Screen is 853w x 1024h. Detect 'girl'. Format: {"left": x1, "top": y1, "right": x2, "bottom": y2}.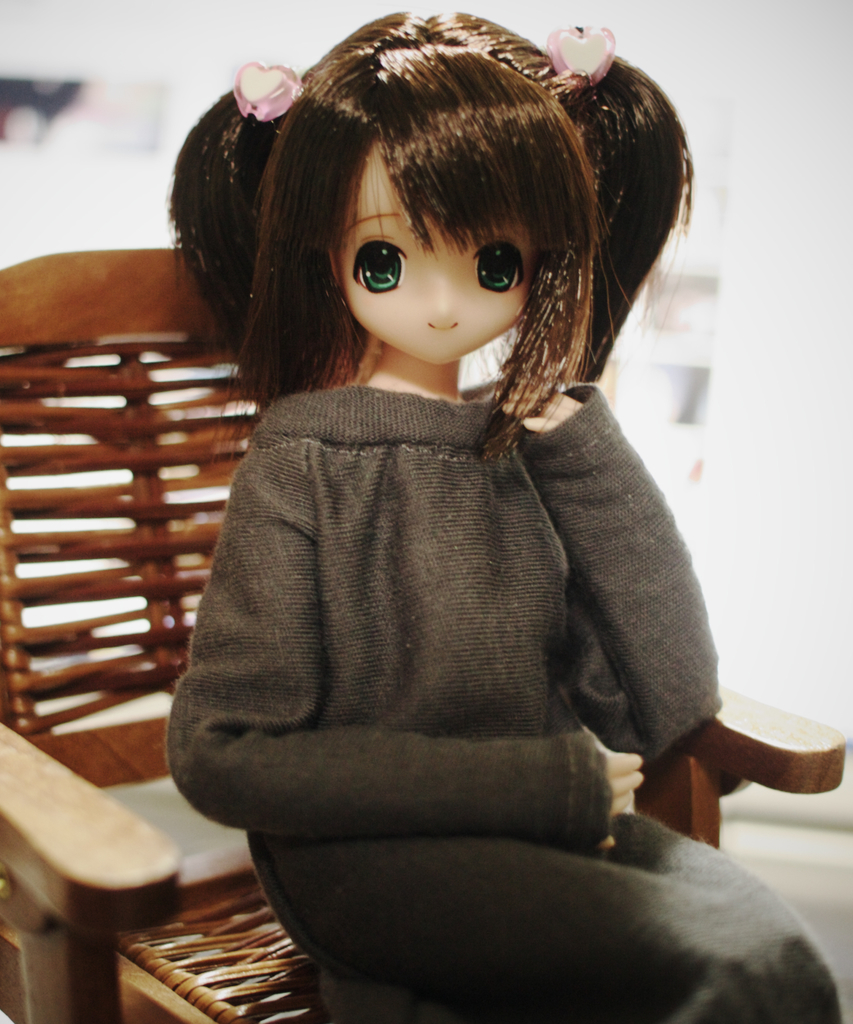
{"left": 169, "top": 4, "right": 845, "bottom": 1018}.
